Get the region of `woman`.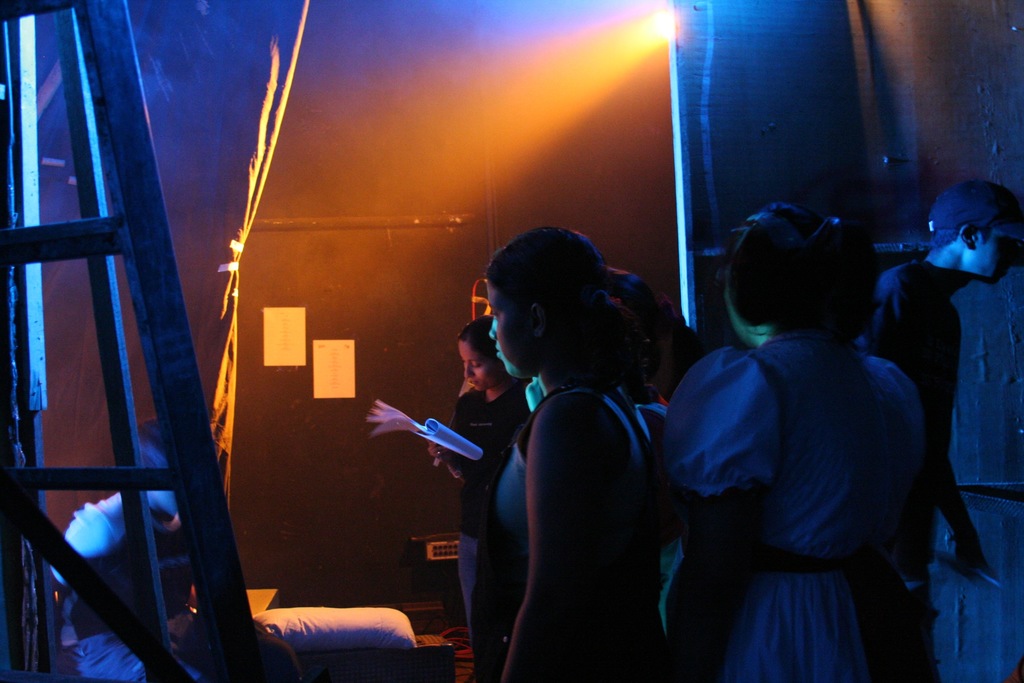
x1=655, y1=198, x2=932, y2=682.
